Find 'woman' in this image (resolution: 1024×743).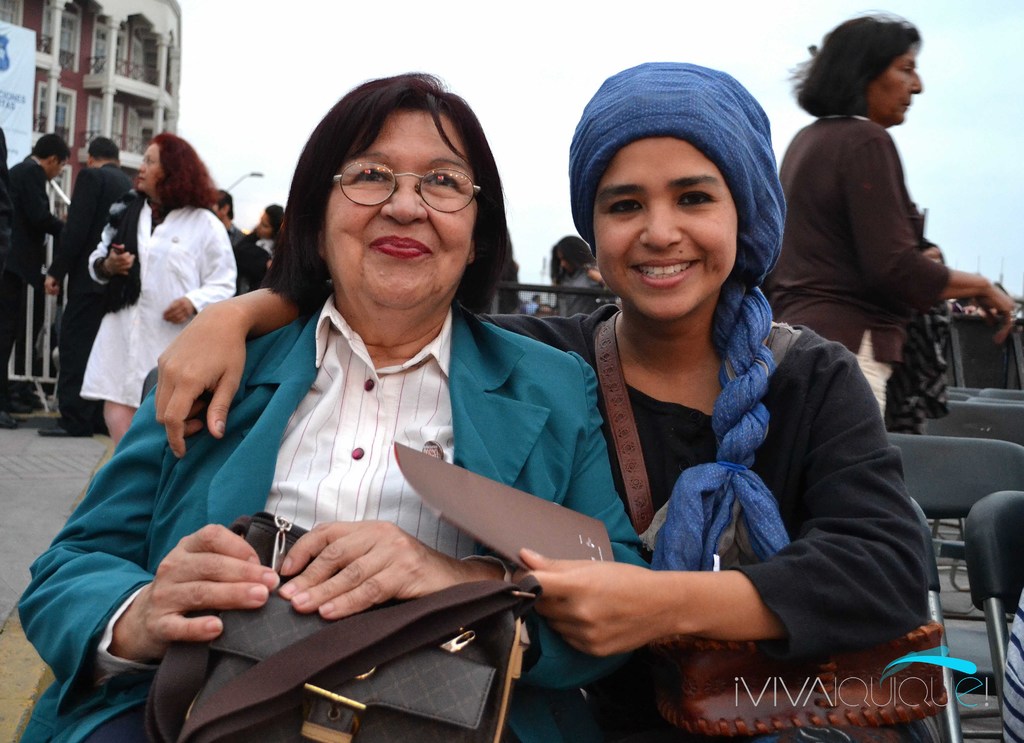
x1=156 y1=55 x2=938 y2=742.
